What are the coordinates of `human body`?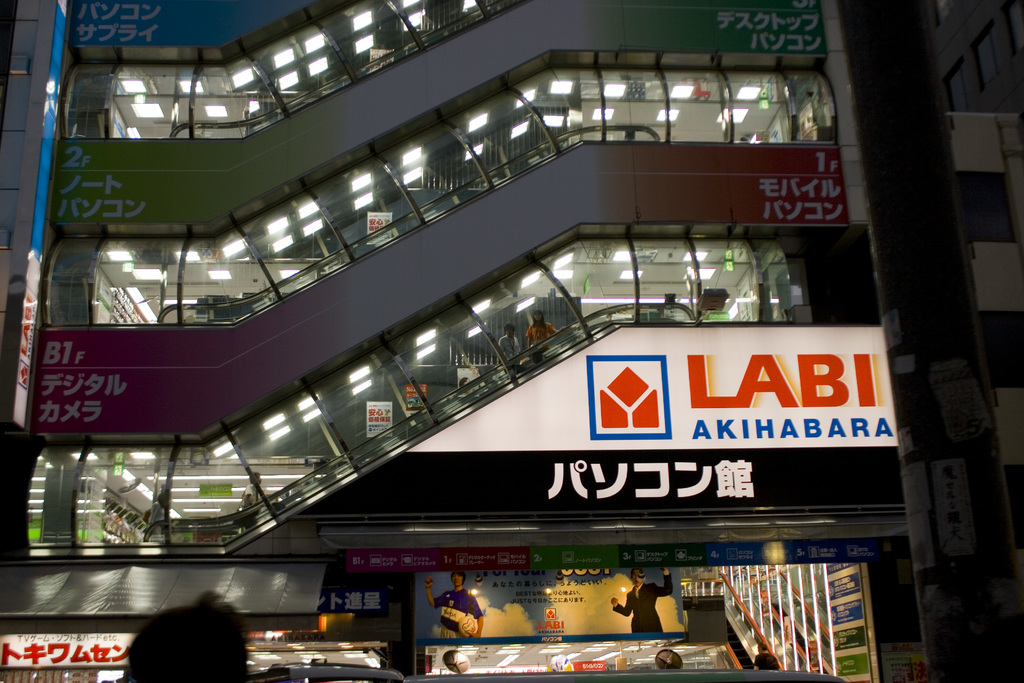
BBox(500, 317, 524, 363).
